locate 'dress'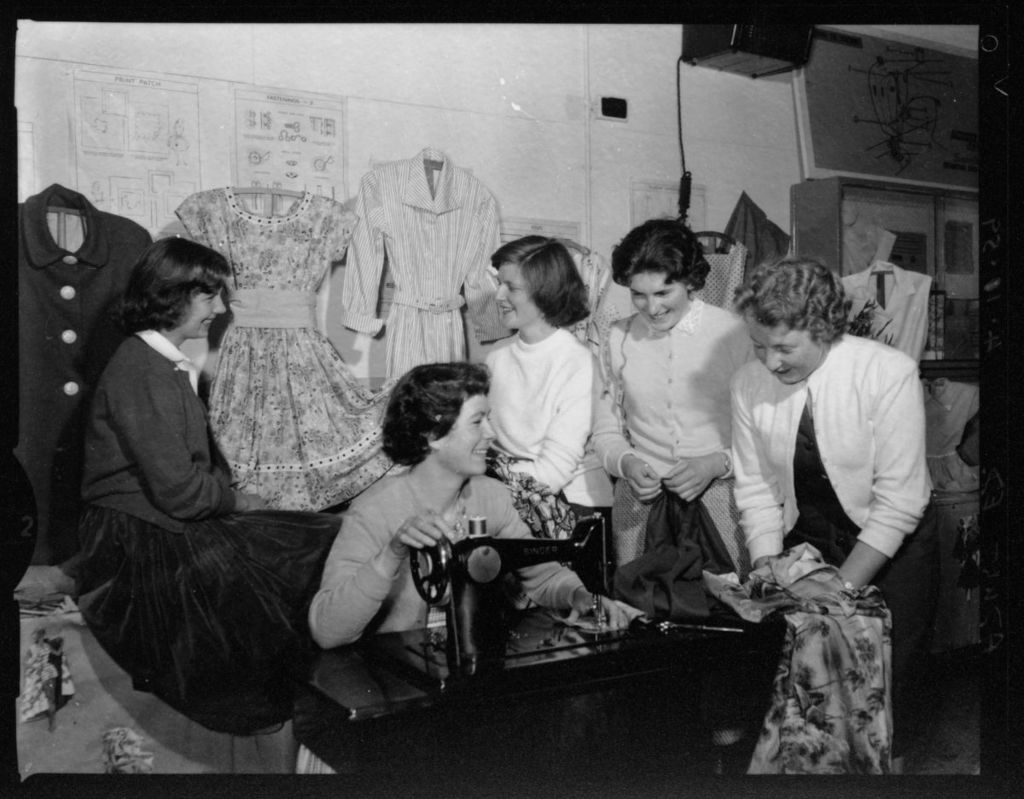
locate(842, 260, 981, 495)
